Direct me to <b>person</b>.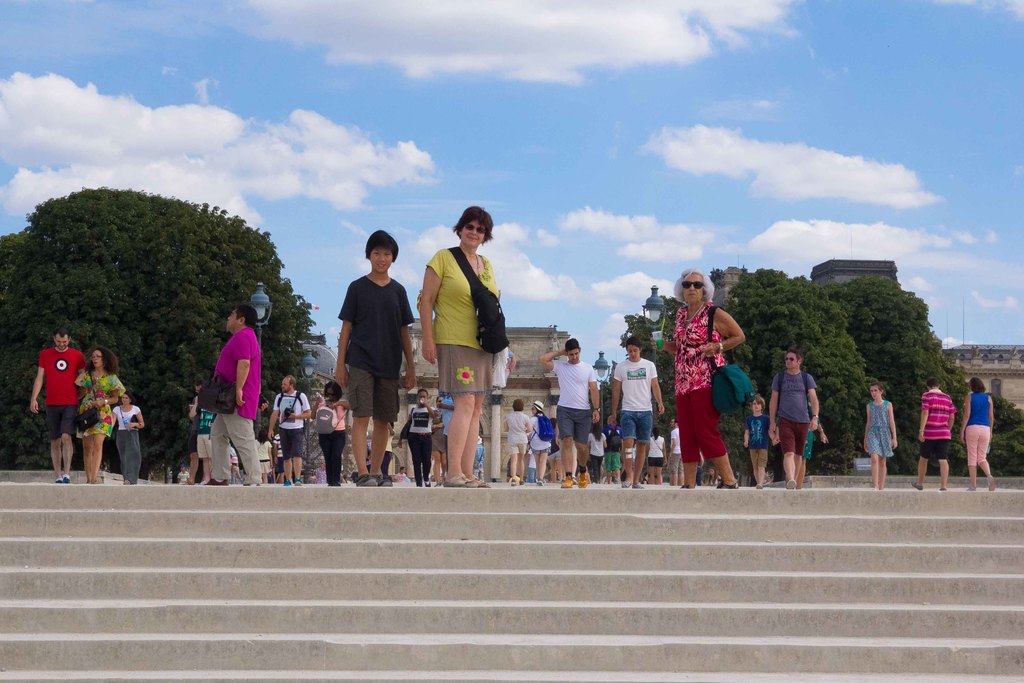
Direction: x1=908, y1=384, x2=953, y2=493.
